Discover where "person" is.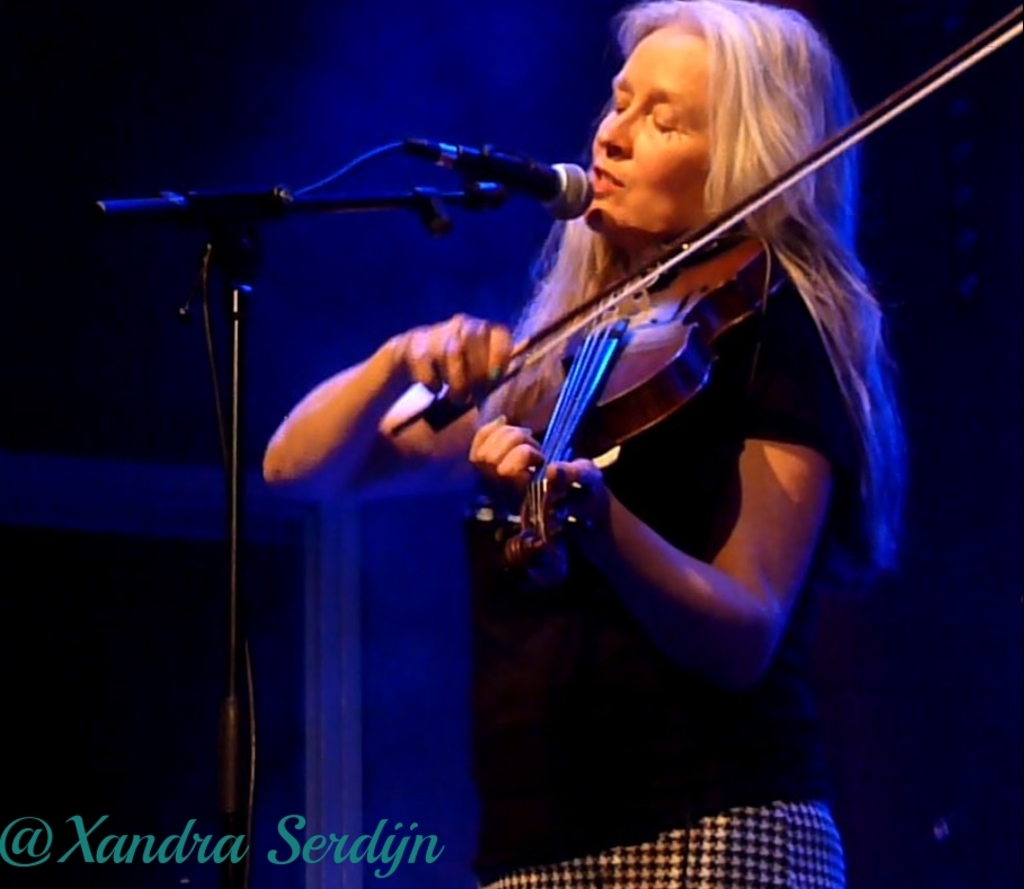
Discovered at x1=257 y1=0 x2=918 y2=825.
